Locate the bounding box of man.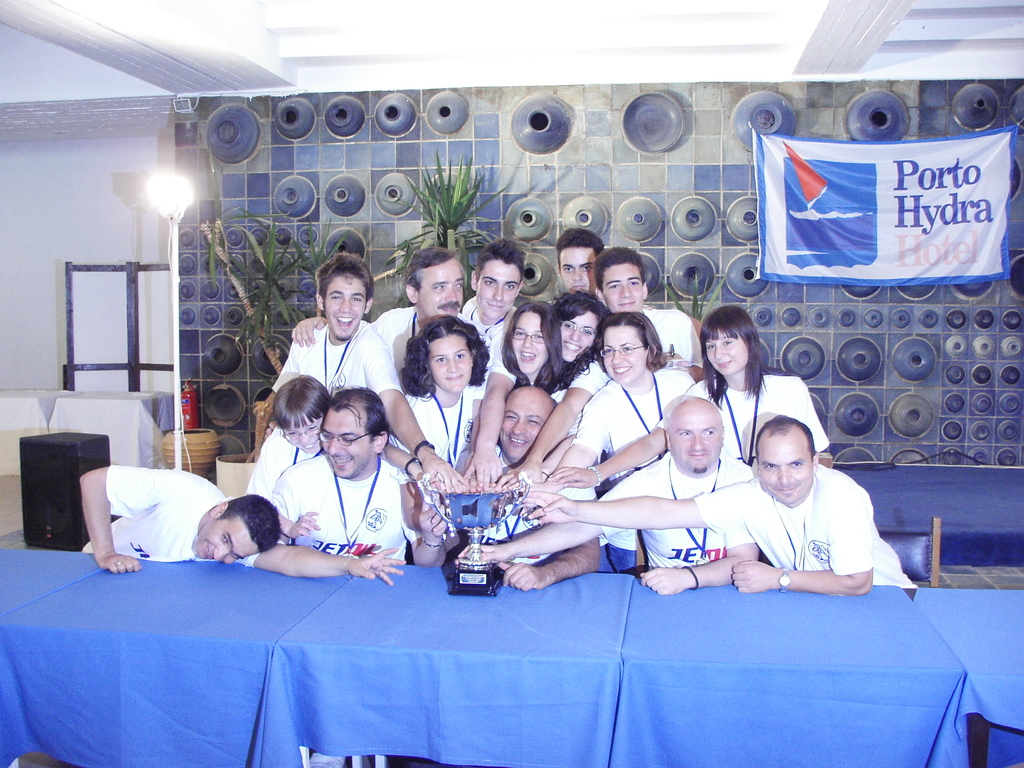
Bounding box: [275, 252, 470, 501].
